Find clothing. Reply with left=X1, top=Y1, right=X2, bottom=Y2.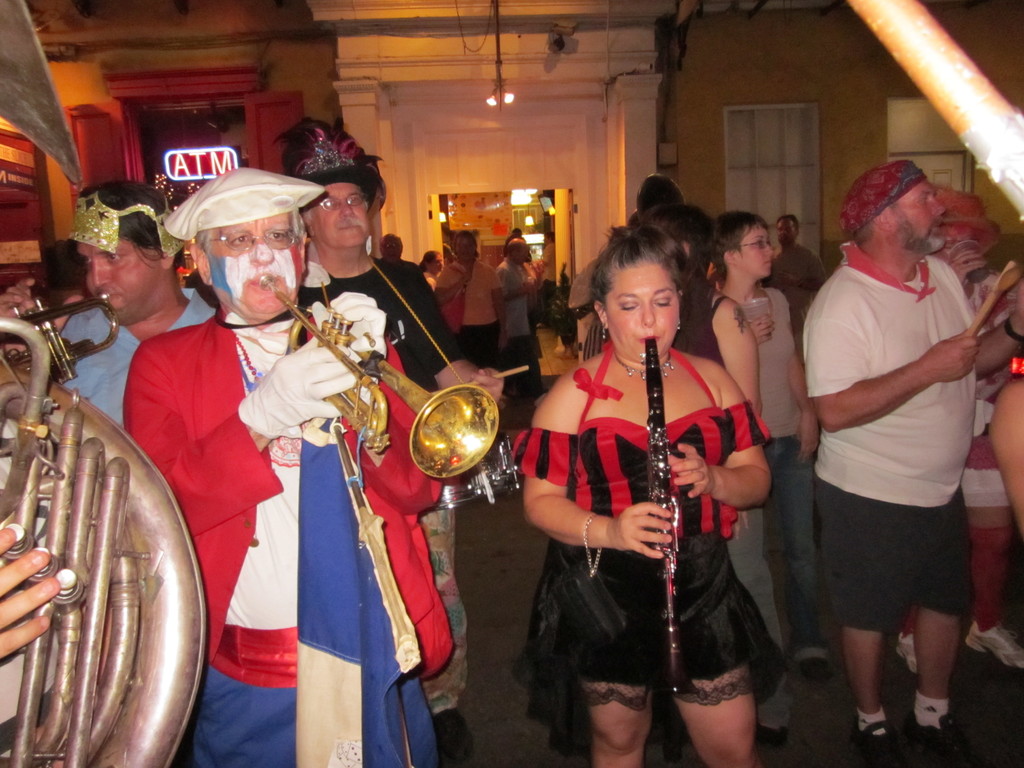
left=515, top=351, right=843, bottom=717.
